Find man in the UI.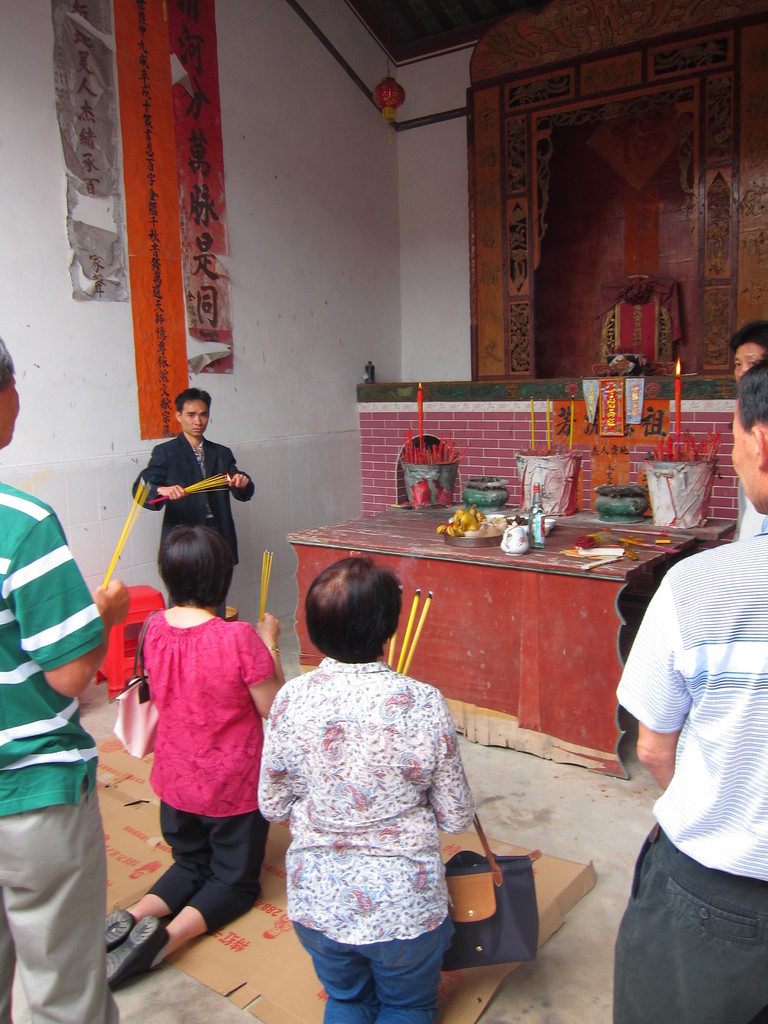
UI element at left=726, top=325, right=767, bottom=378.
